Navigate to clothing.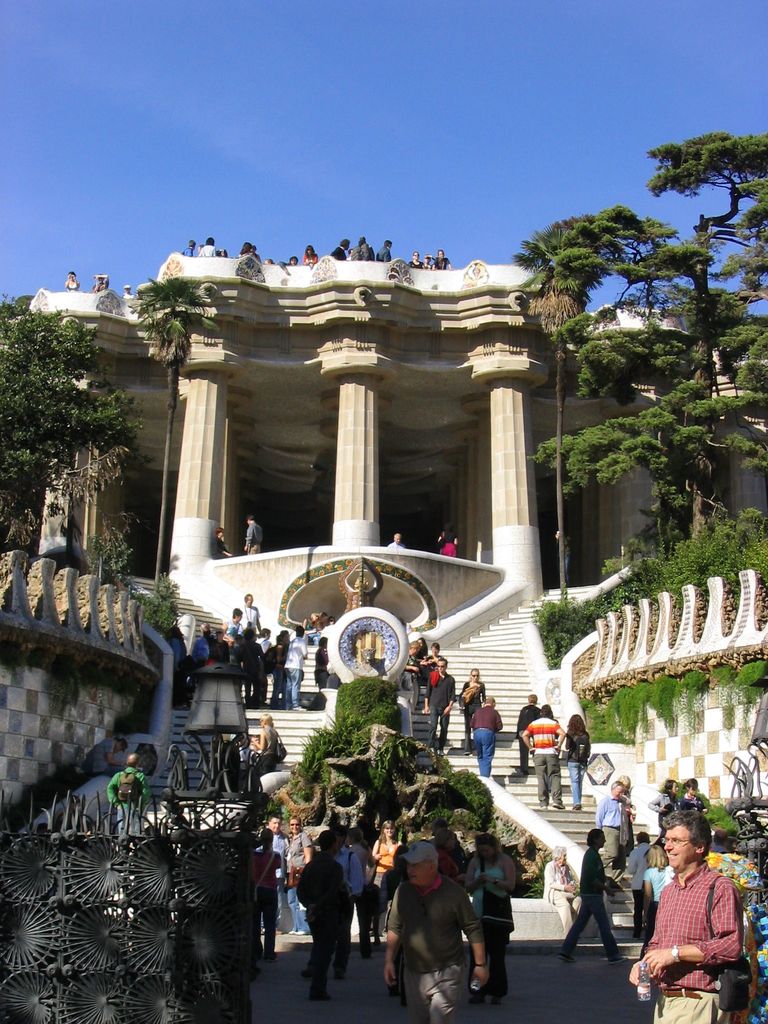
Navigation target: <bbox>237, 631, 256, 705</bbox>.
